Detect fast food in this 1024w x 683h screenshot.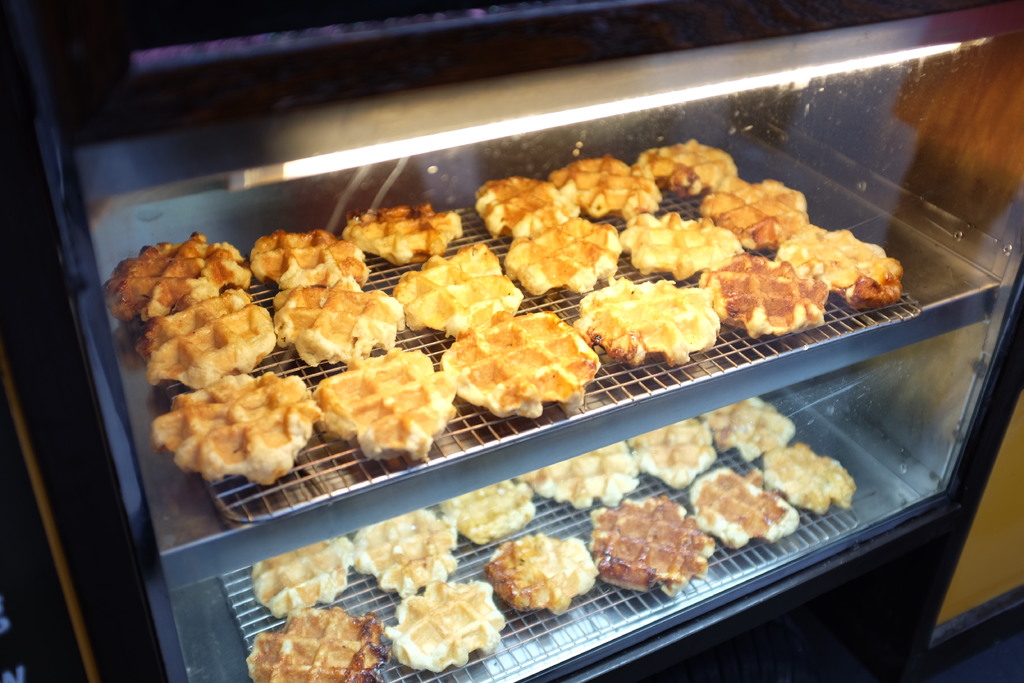
Detection: l=109, t=230, r=248, b=320.
